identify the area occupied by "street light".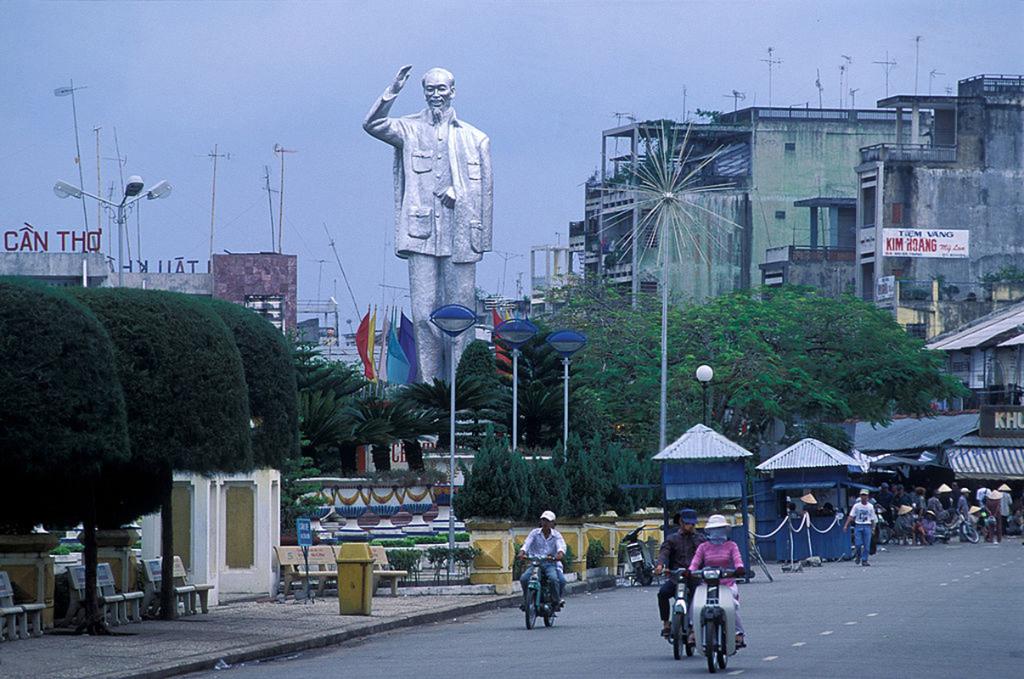
Area: <region>488, 314, 538, 453</region>.
